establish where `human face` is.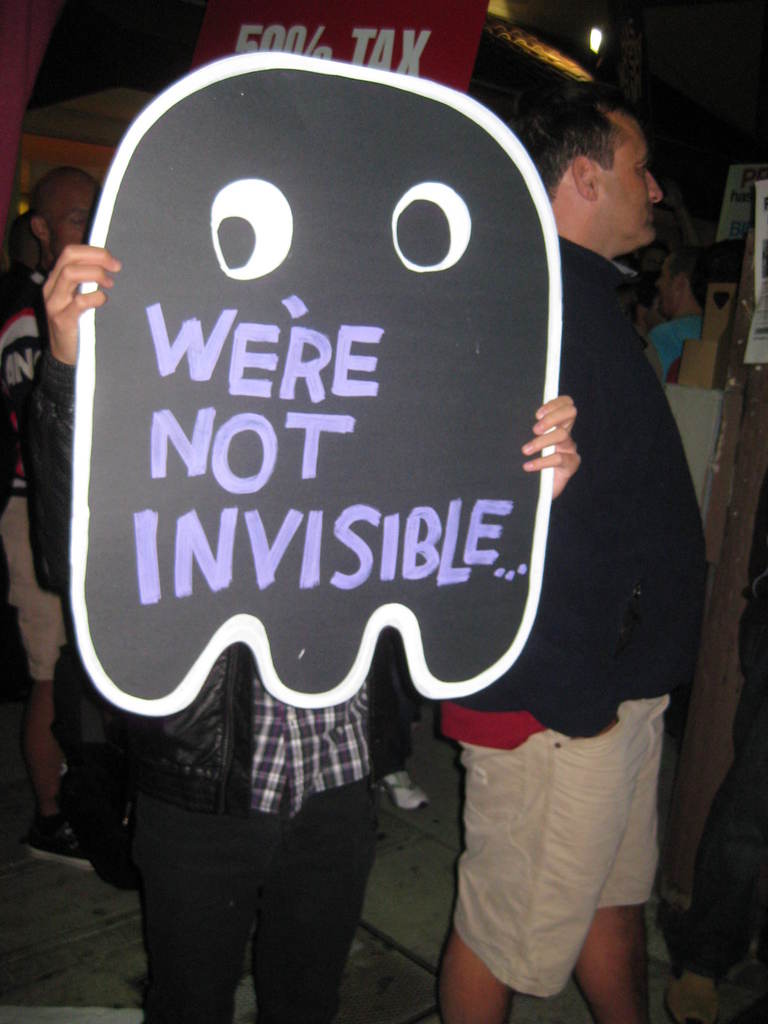
Established at locate(655, 259, 686, 323).
